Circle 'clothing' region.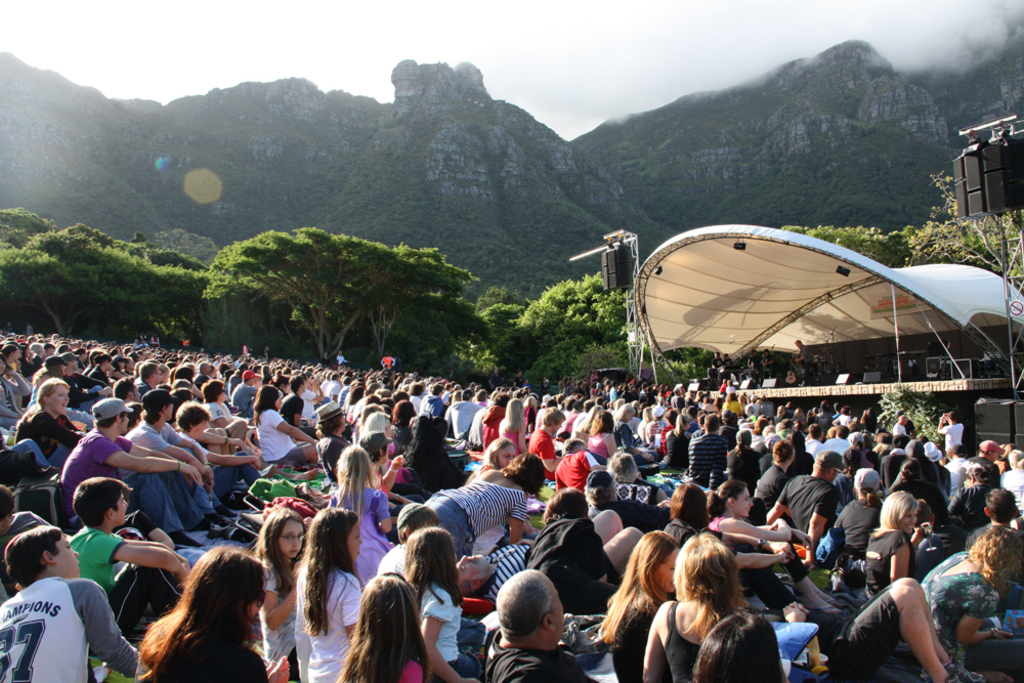
Region: <region>838, 500, 886, 547</region>.
